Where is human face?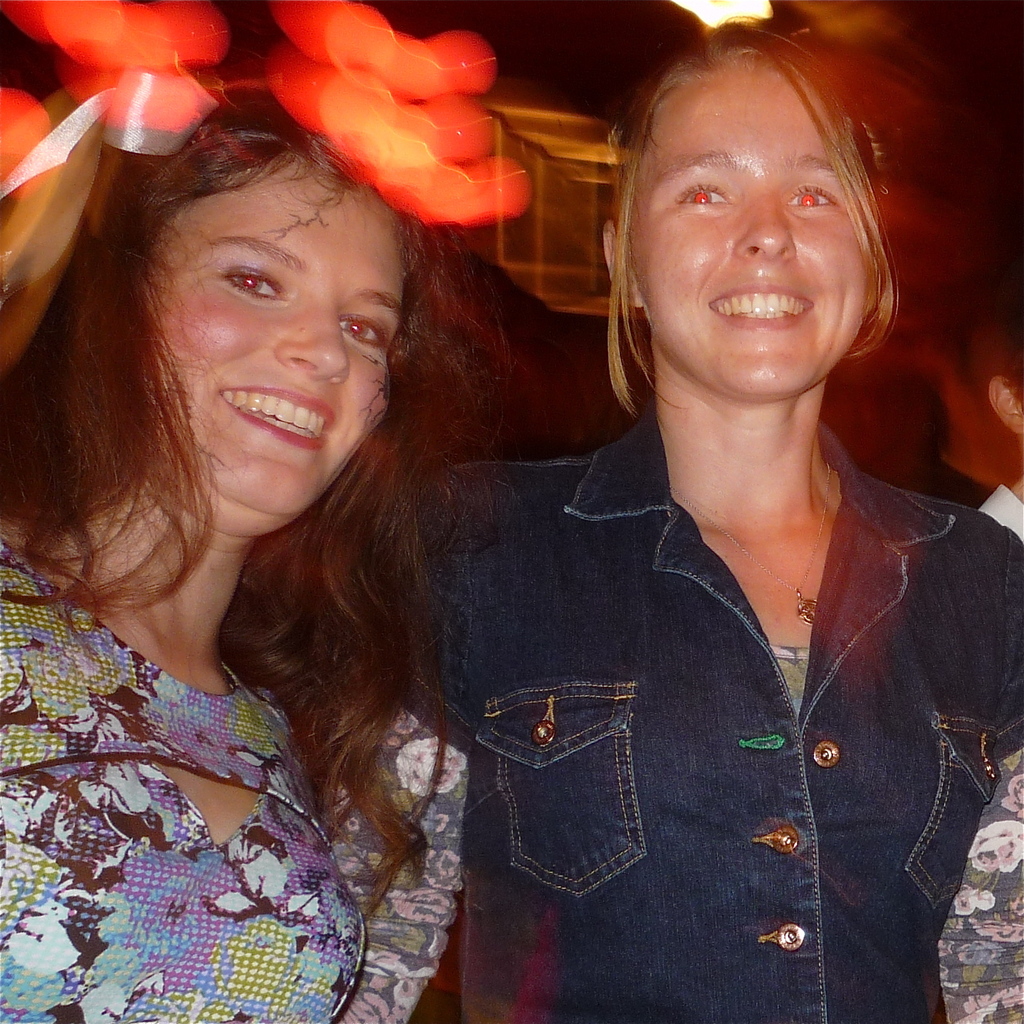
(638, 66, 870, 396).
